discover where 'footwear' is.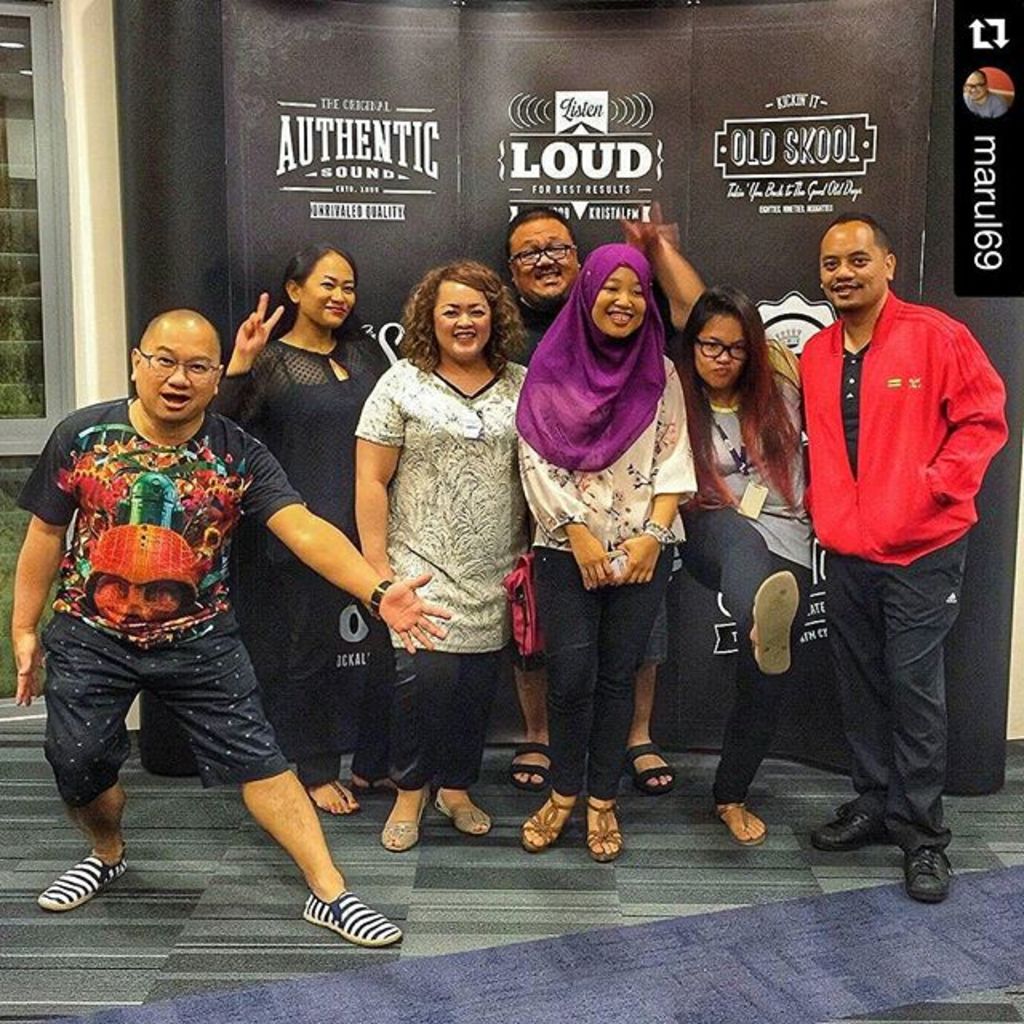
Discovered at detection(706, 806, 763, 850).
